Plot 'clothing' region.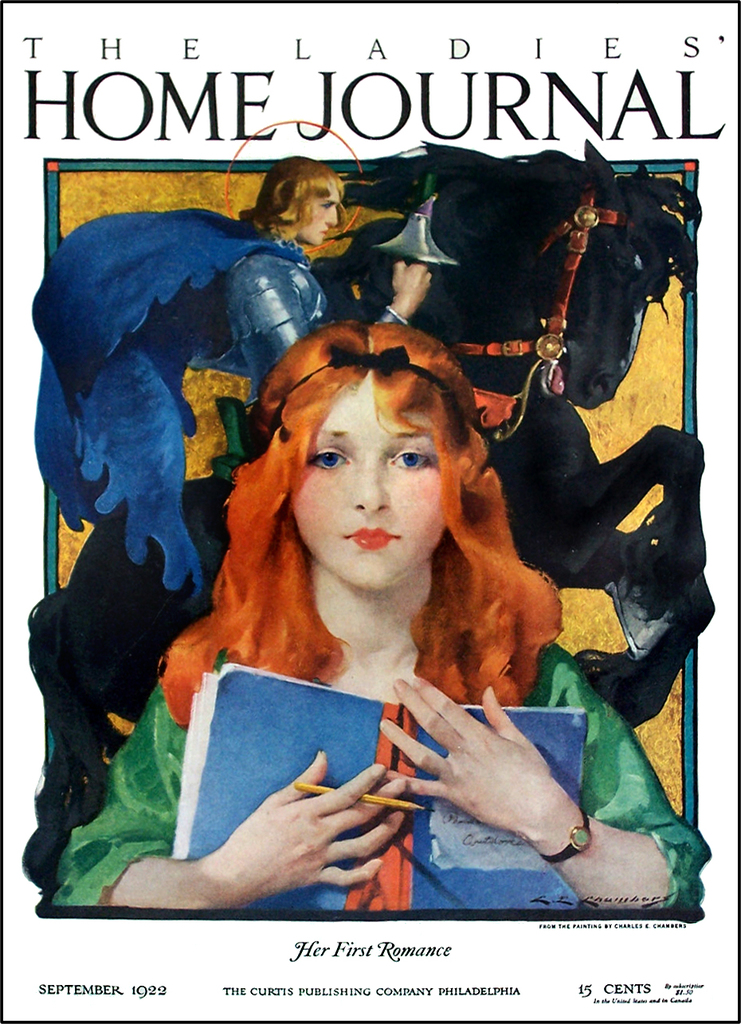
Plotted at [101,320,621,881].
